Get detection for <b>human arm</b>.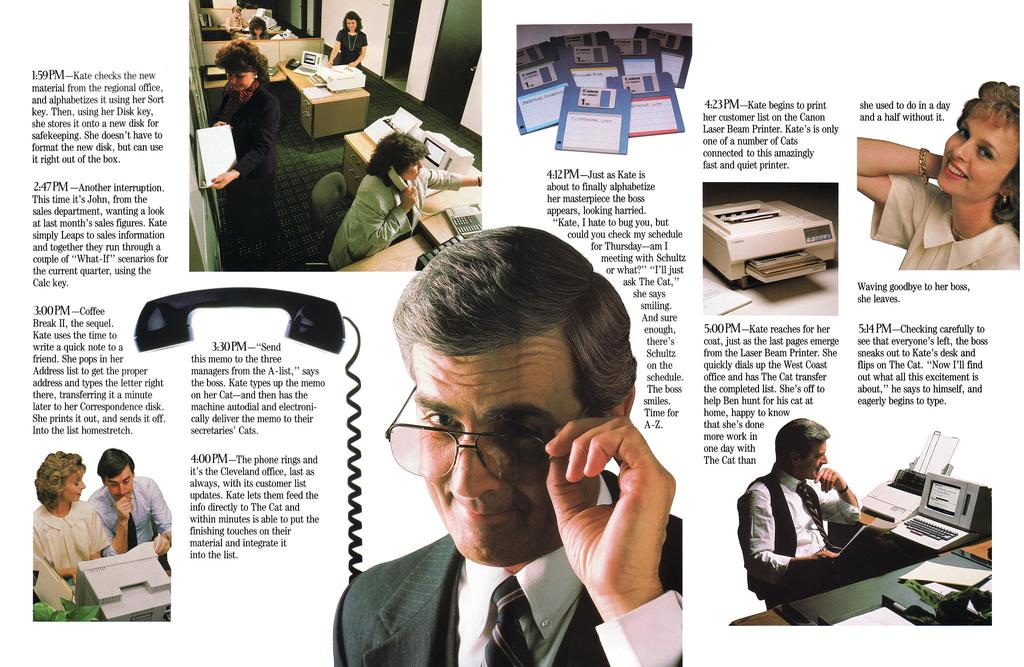
Detection: box=[808, 463, 861, 528].
